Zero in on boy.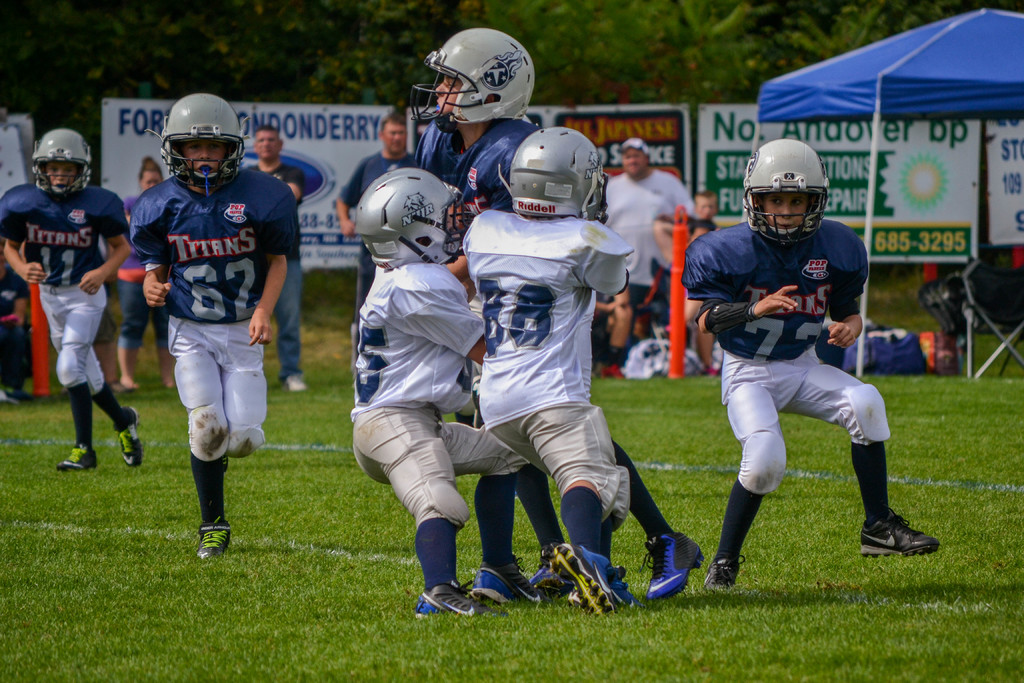
Zeroed in: 393/24/712/608.
